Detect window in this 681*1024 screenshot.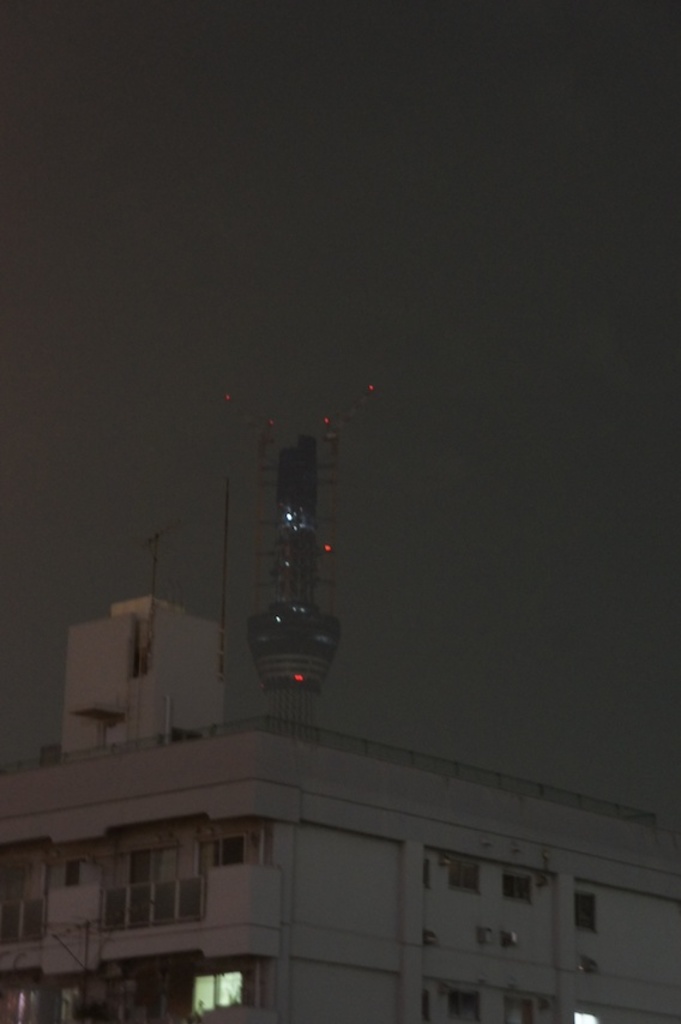
Detection: 0,896,46,939.
